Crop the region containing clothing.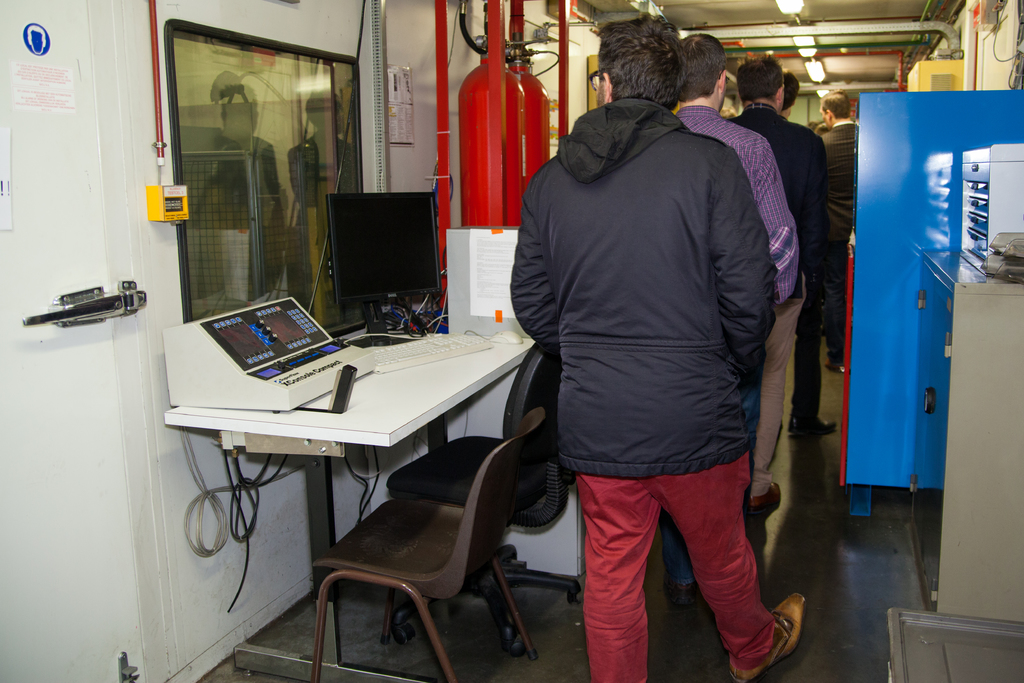
Crop region: [left=503, top=5, right=823, bottom=673].
